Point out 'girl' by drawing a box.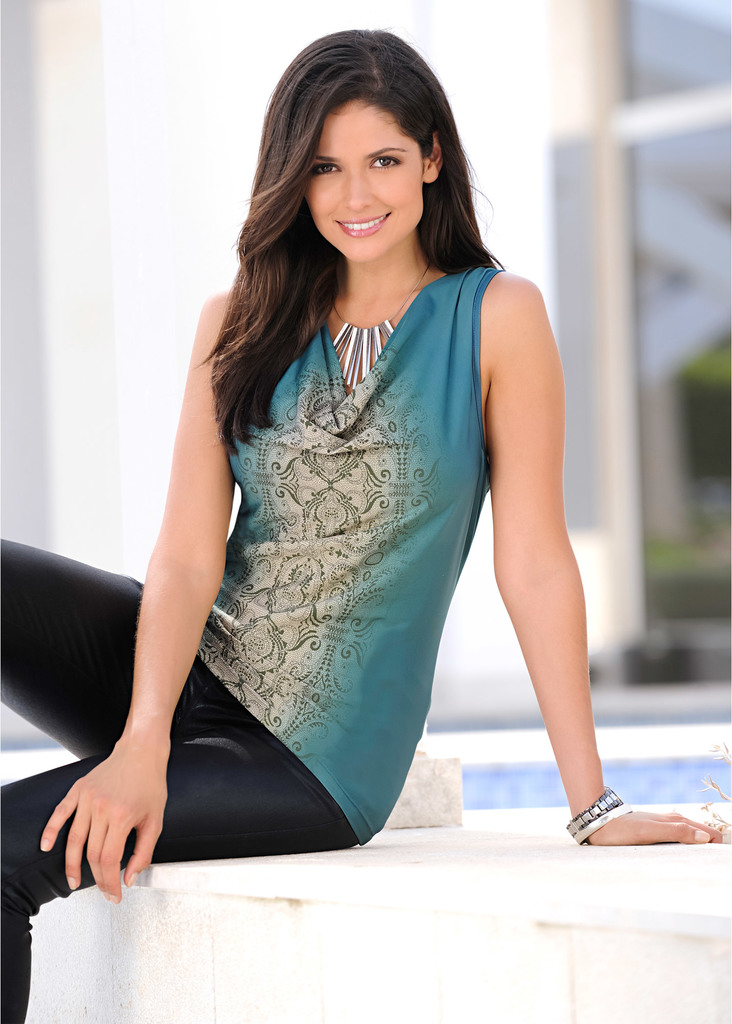
rect(0, 29, 731, 1023).
